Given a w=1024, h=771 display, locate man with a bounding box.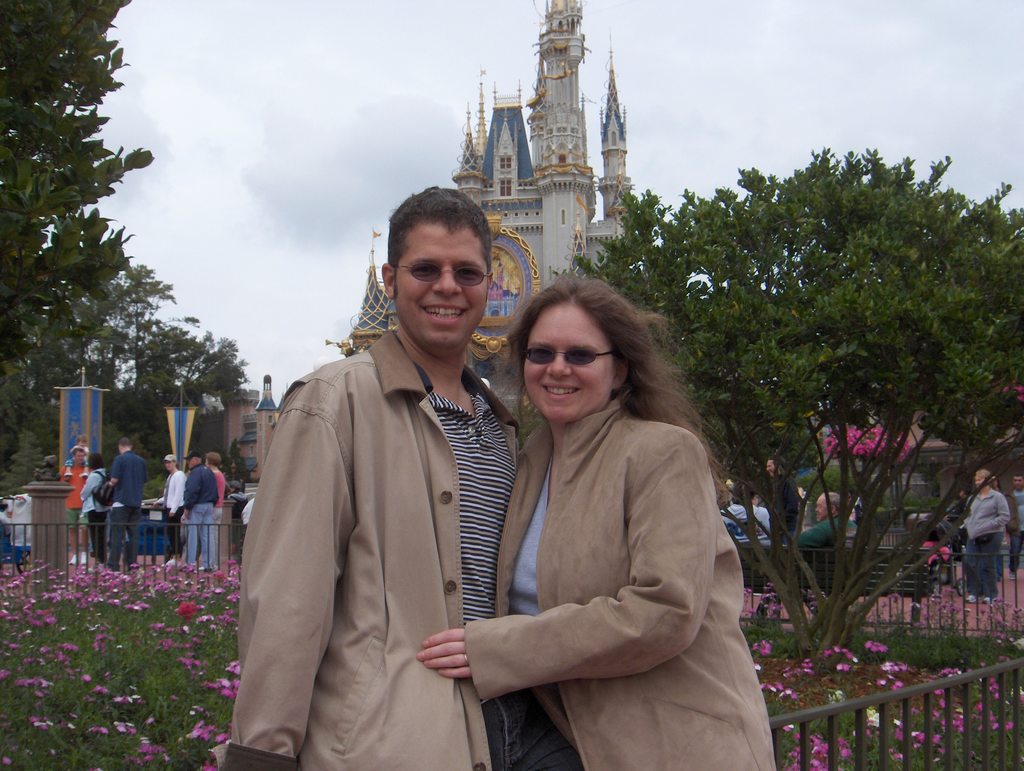
Located: <bbox>723, 483, 767, 540</bbox>.
